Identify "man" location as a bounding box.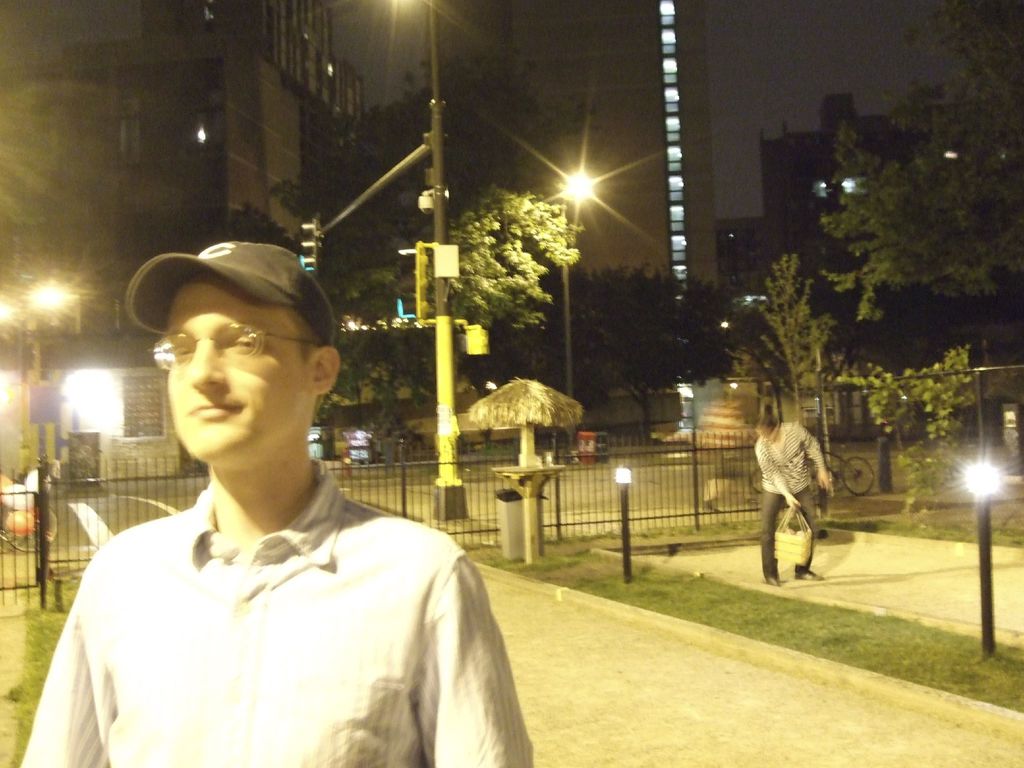
(56,307,528,766).
